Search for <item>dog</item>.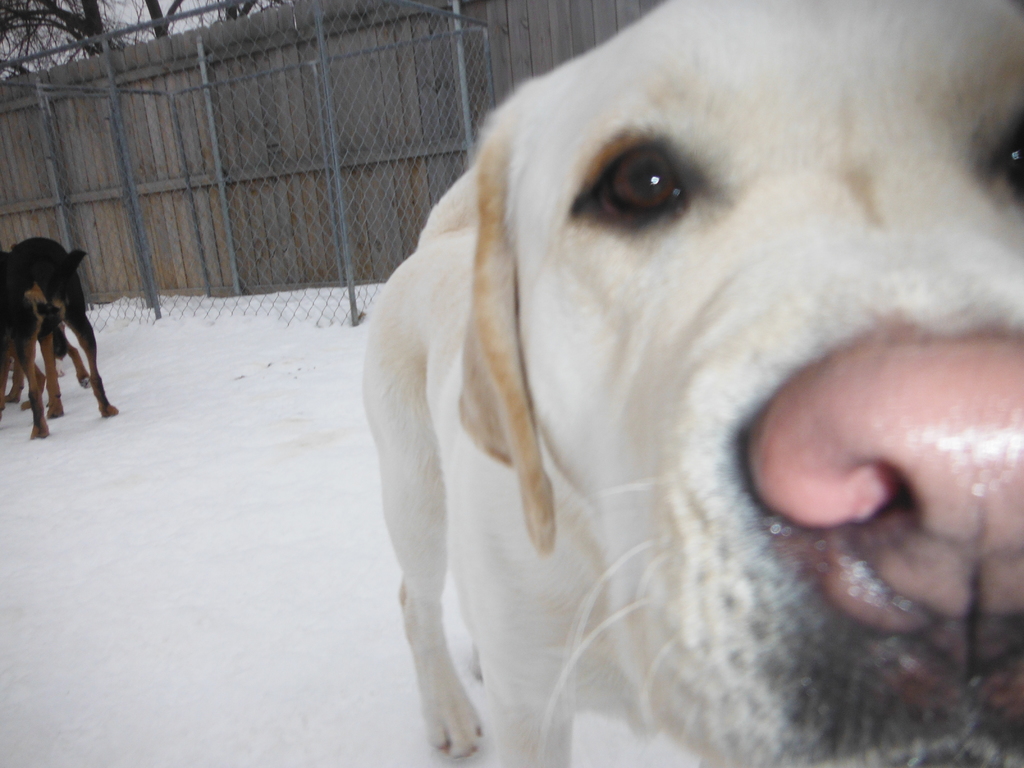
Found at x1=4 y1=236 x2=90 y2=411.
